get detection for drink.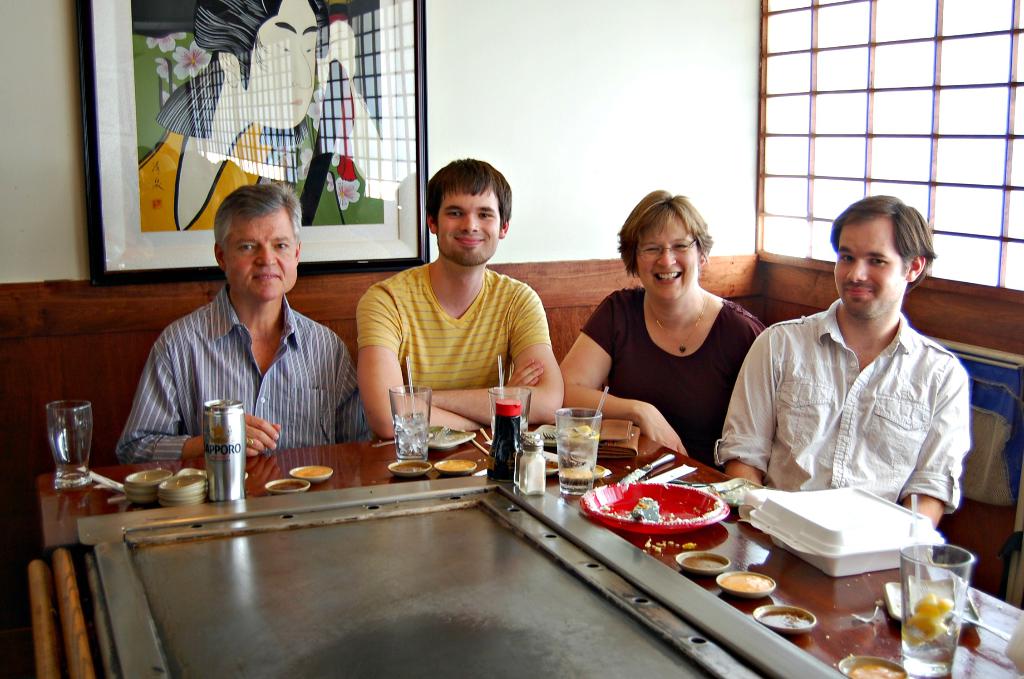
Detection: select_region(390, 380, 430, 456).
